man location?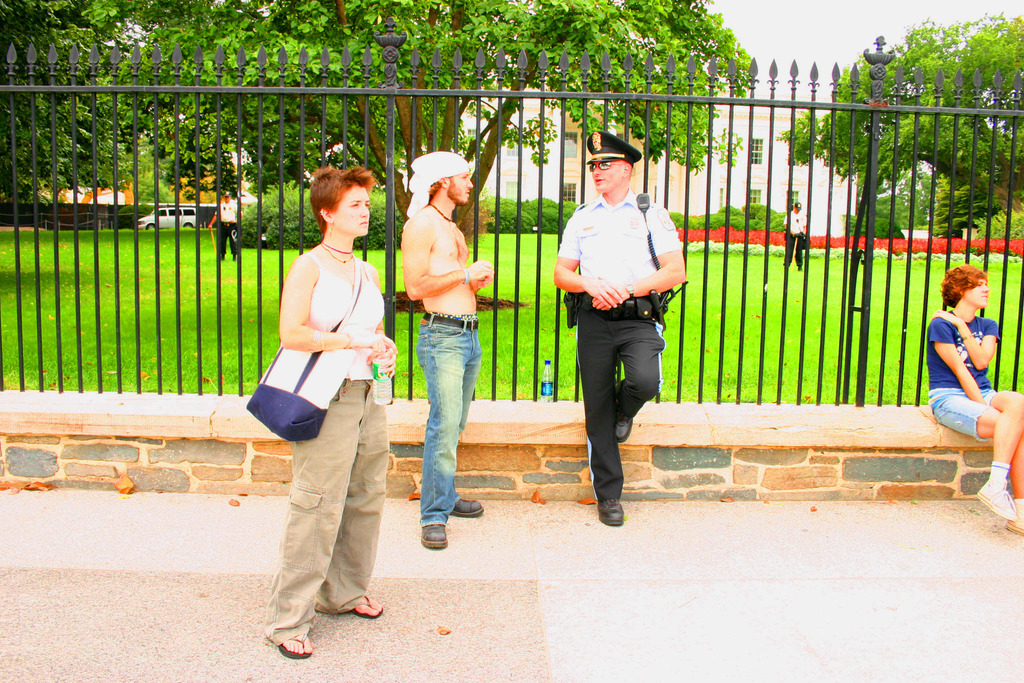
rect(780, 202, 806, 273)
